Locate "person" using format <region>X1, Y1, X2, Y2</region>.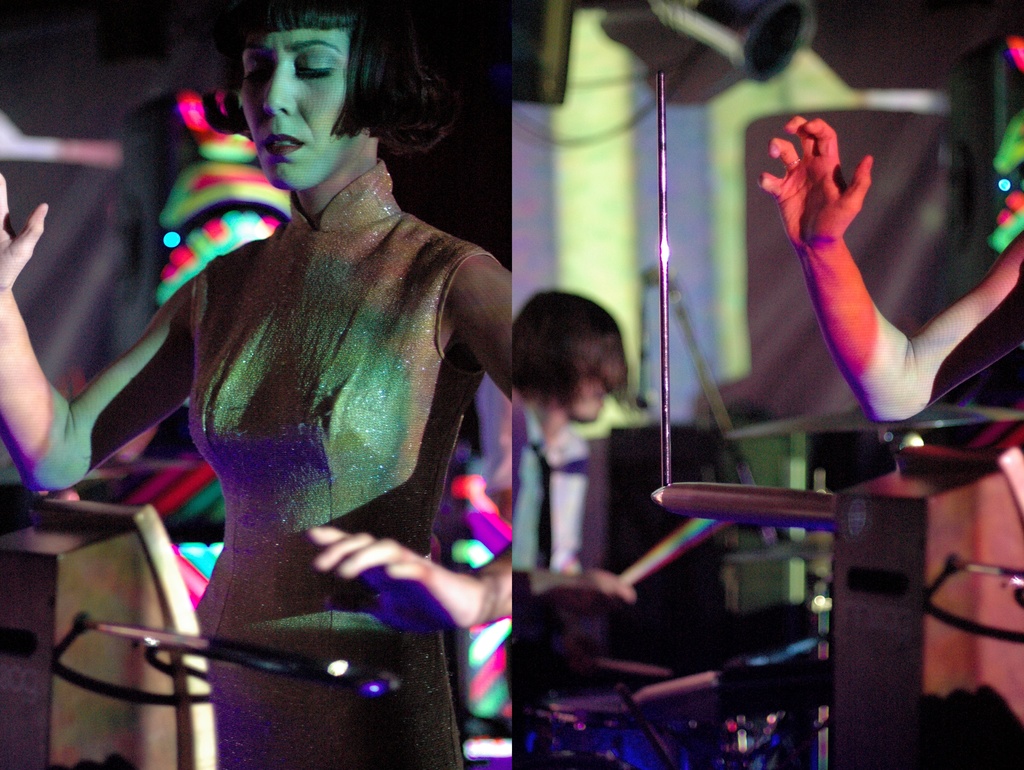
<region>80, 0, 485, 744</region>.
